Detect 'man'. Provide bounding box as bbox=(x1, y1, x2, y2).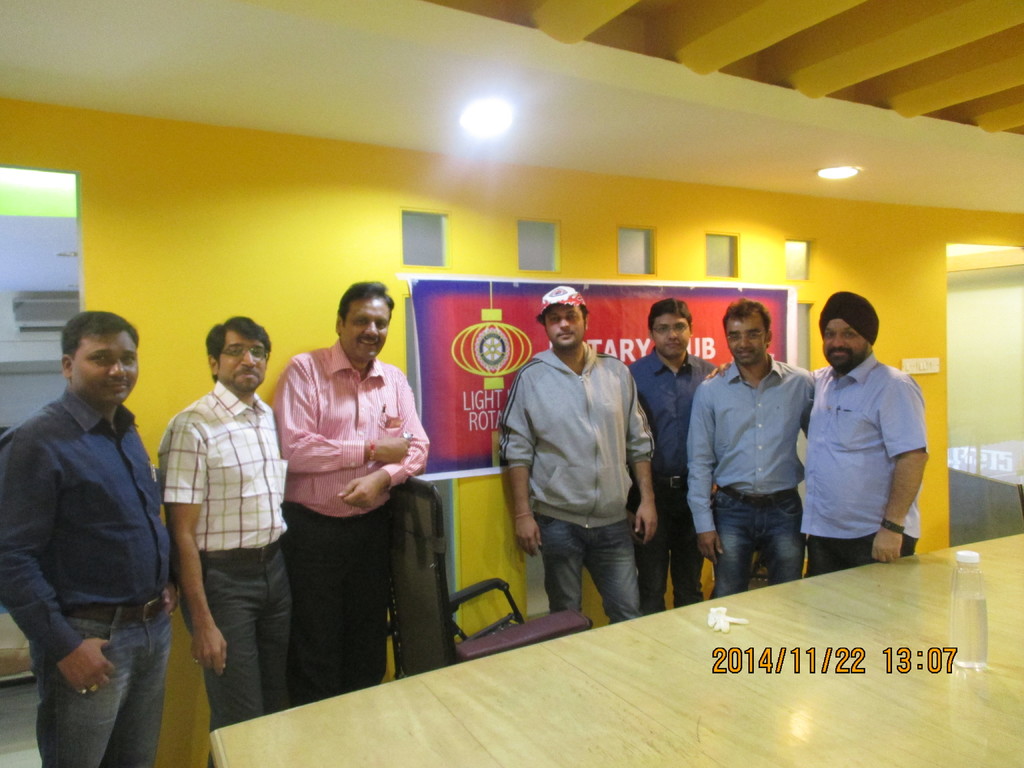
bbox=(806, 293, 924, 572).
